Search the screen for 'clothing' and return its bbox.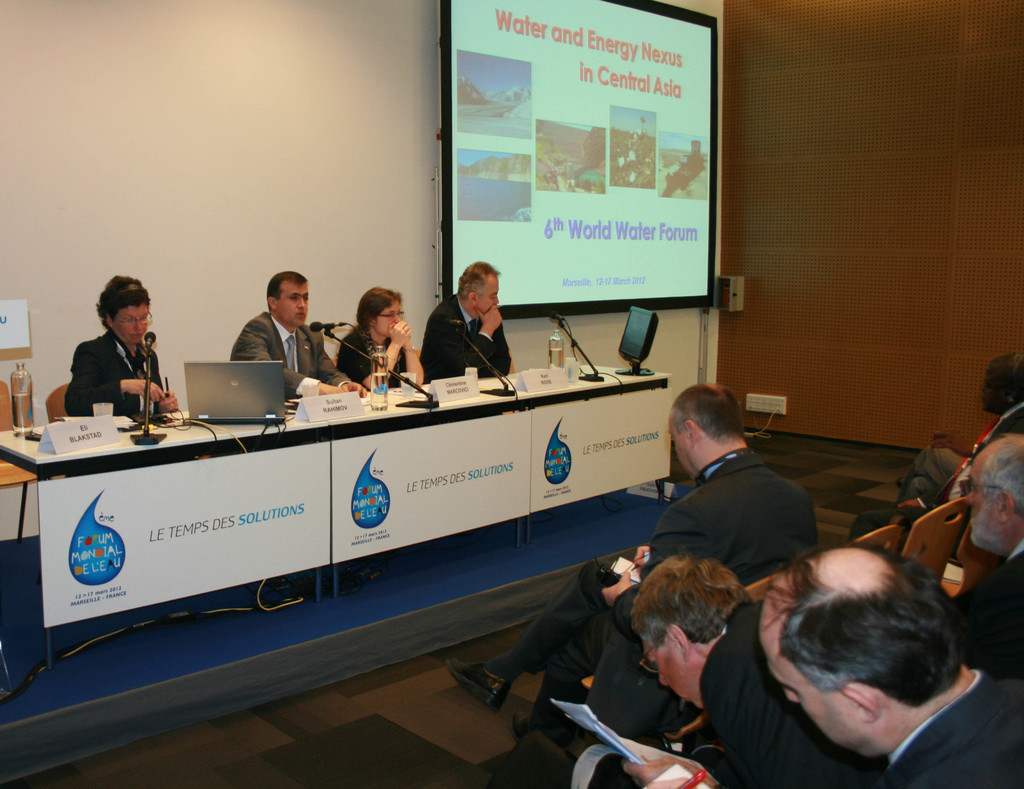
Found: (852,507,927,542).
